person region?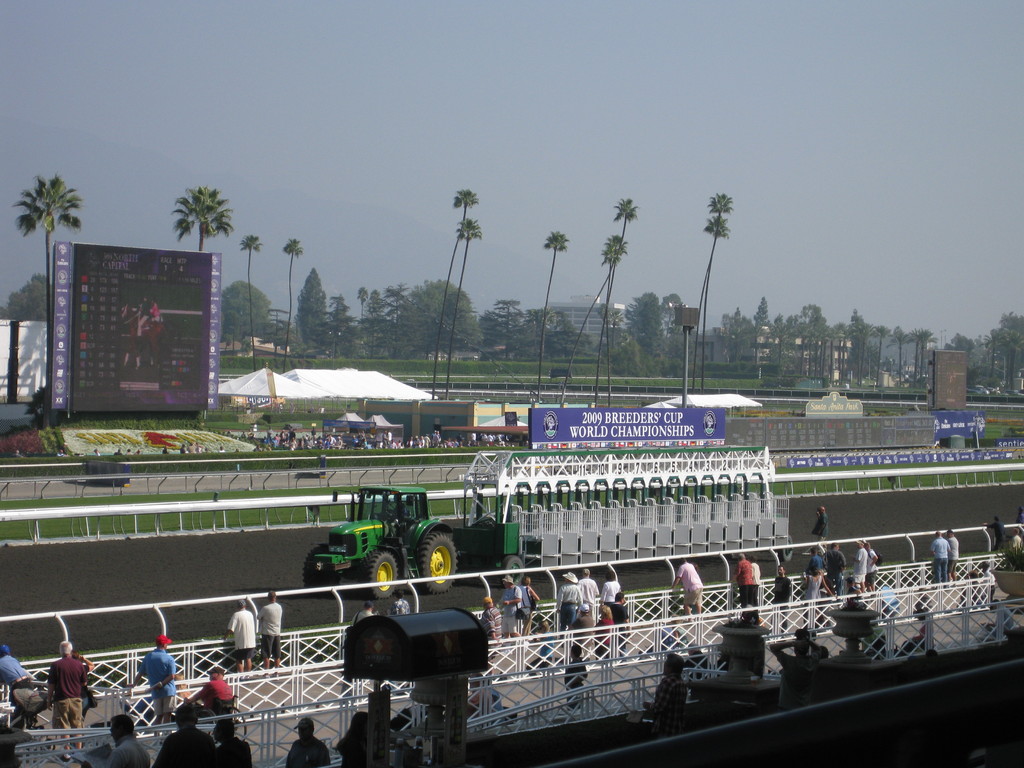
bbox(219, 600, 259, 669)
